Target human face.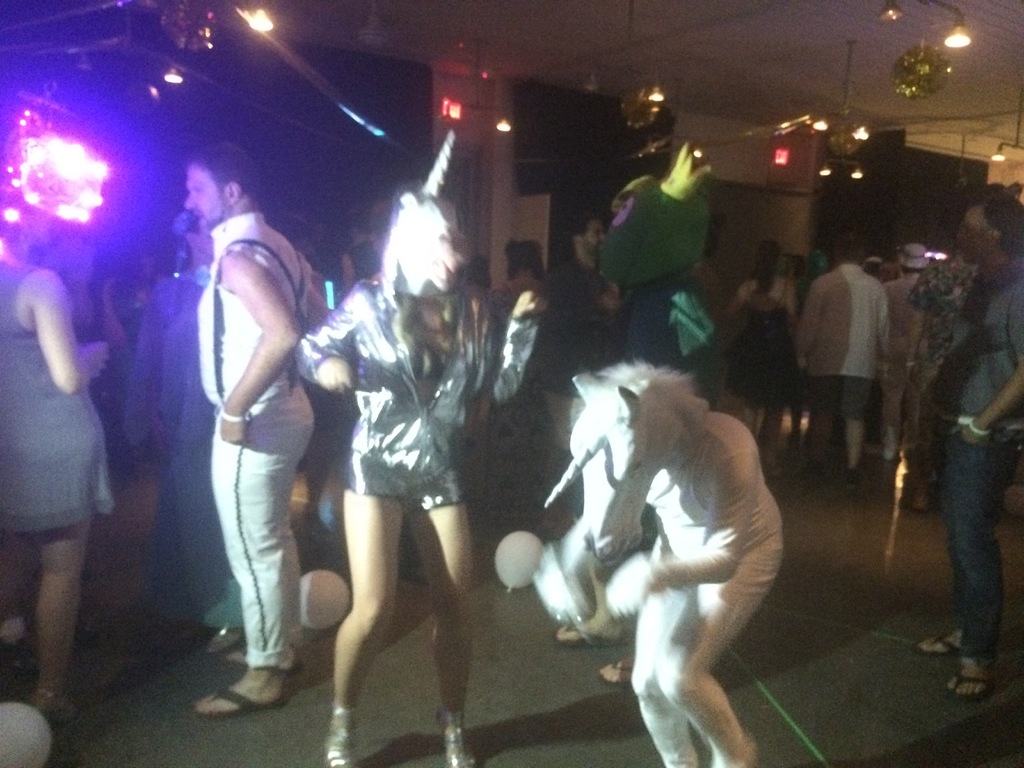
Target region: l=184, t=165, r=223, b=230.
